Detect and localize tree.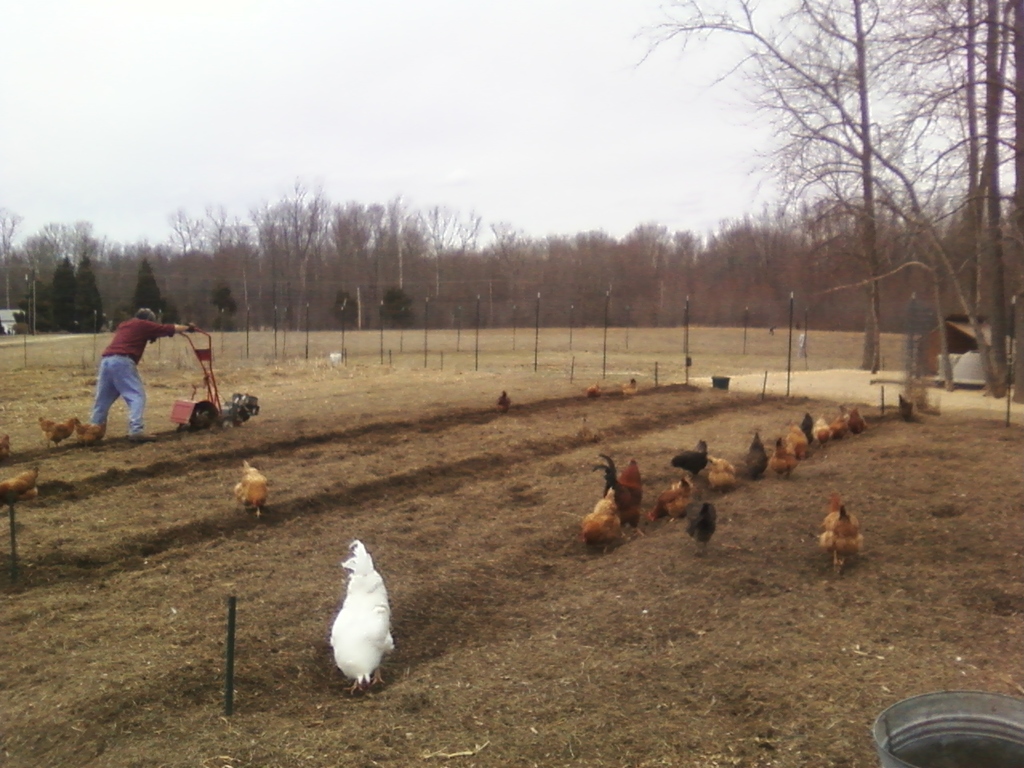
Localized at box=[329, 286, 365, 334].
